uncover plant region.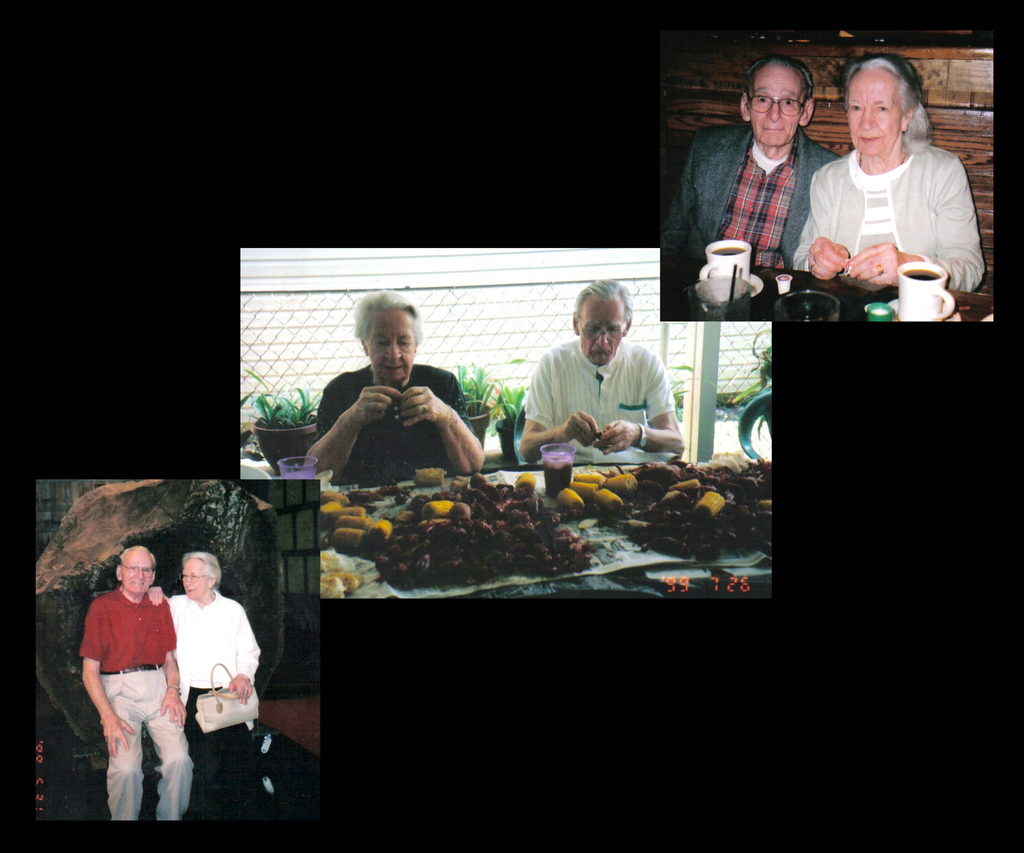
Uncovered: left=260, top=382, right=320, bottom=423.
